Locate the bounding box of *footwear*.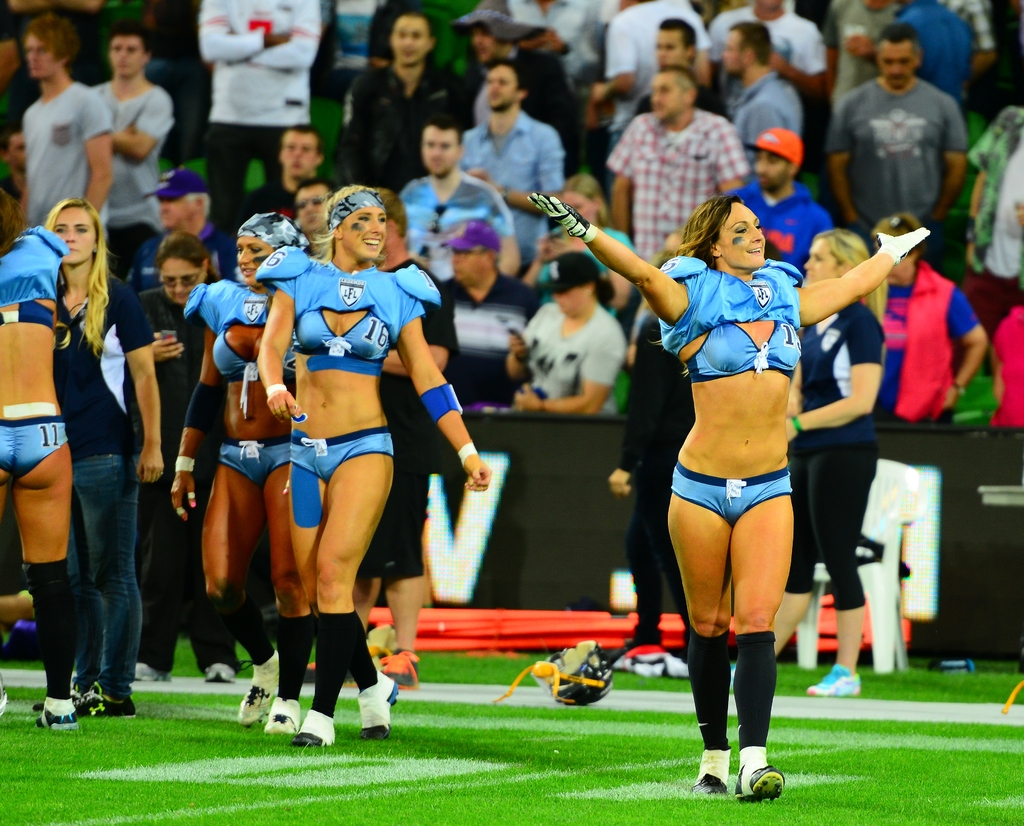
Bounding box: 204/662/236/685.
